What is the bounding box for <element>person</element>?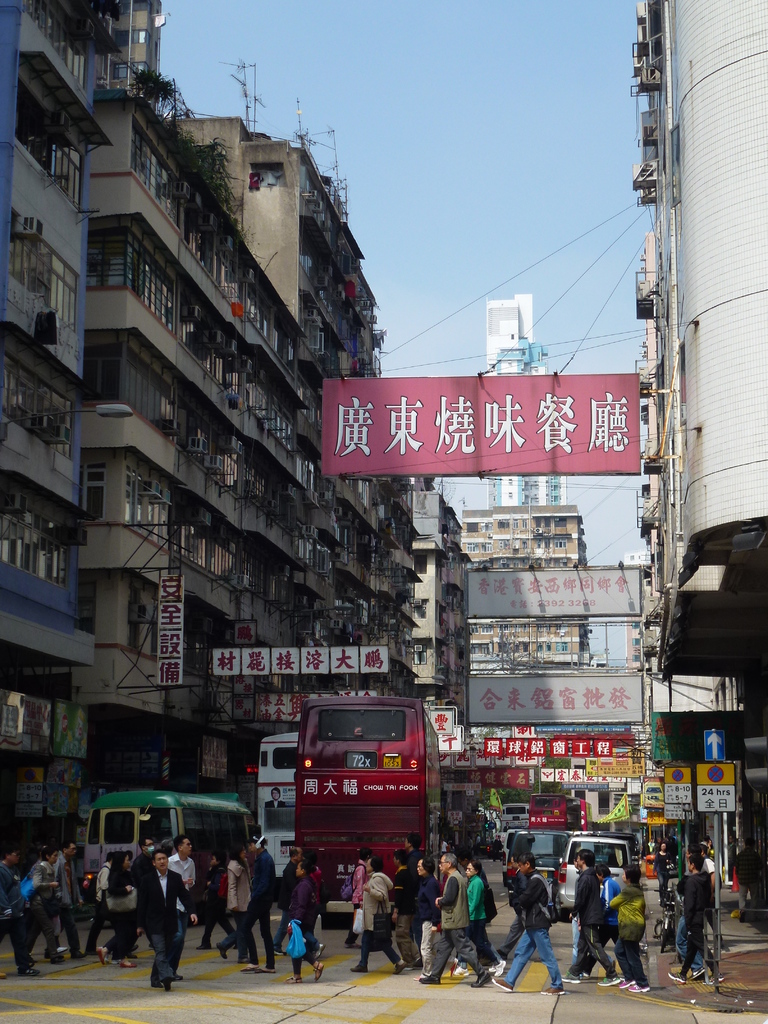
{"x1": 20, "y1": 845, "x2": 66, "y2": 964}.
